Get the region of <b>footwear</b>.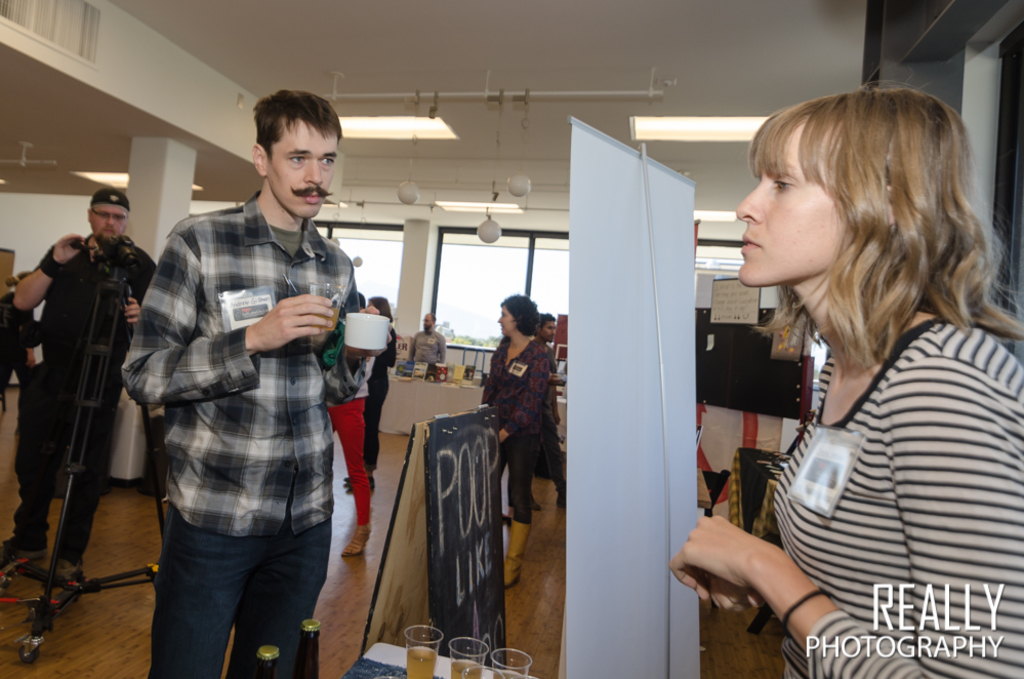
[339,523,371,555].
